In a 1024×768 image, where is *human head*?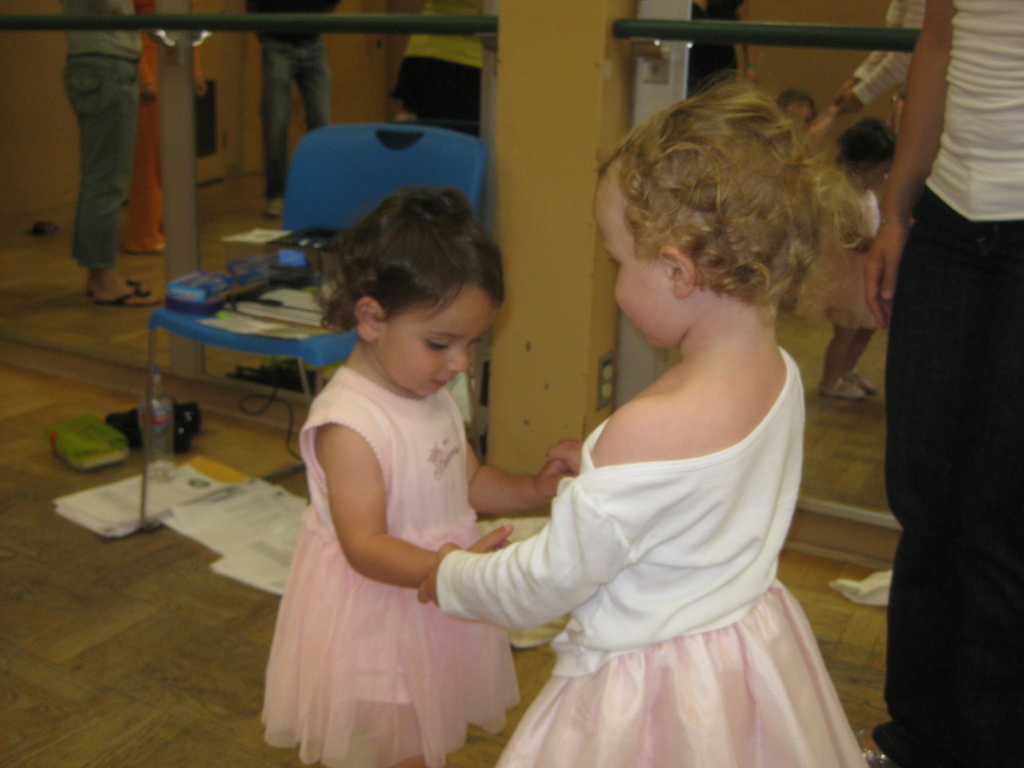
x1=337, y1=188, x2=501, y2=399.
